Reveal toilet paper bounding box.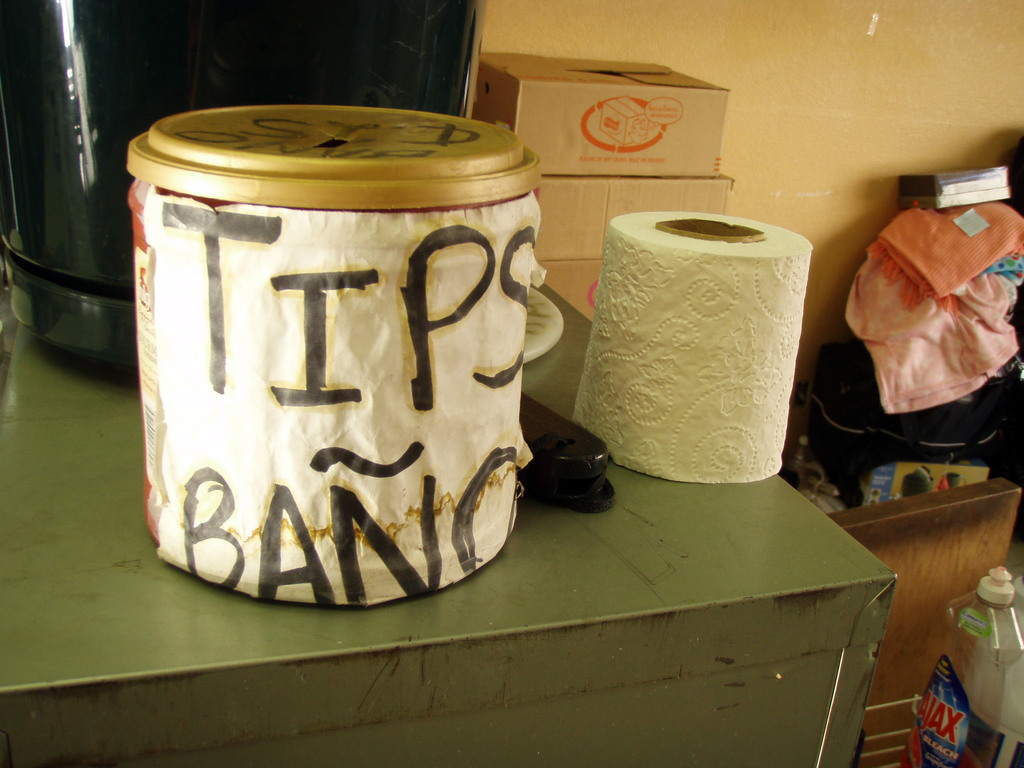
Revealed: 573/210/814/484.
